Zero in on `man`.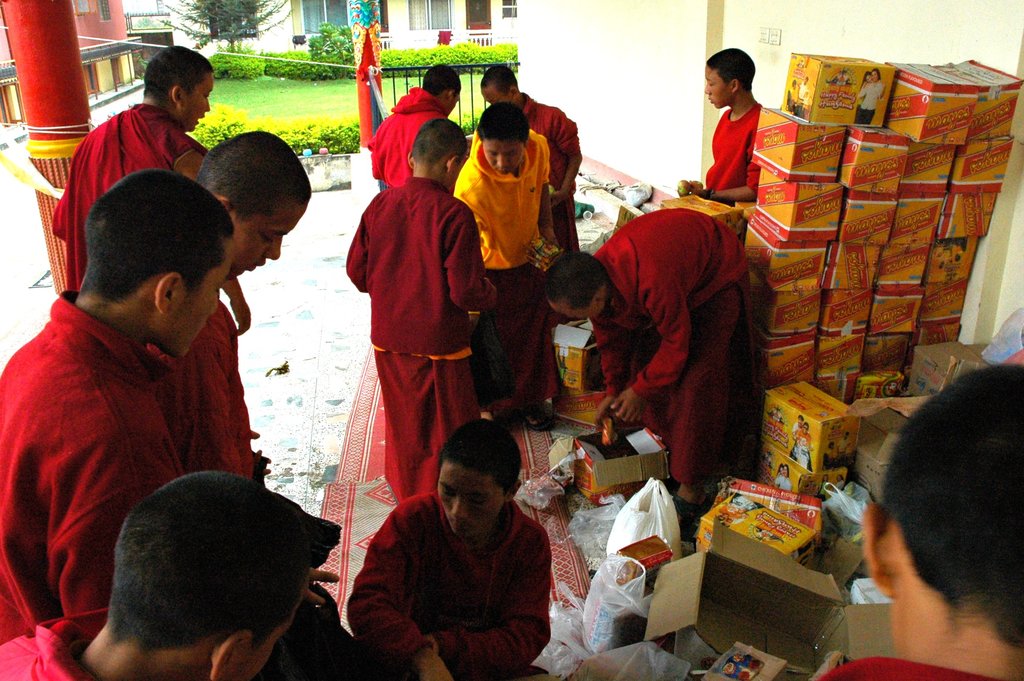
Zeroed in: l=669, t=45, r=763, b=203.
